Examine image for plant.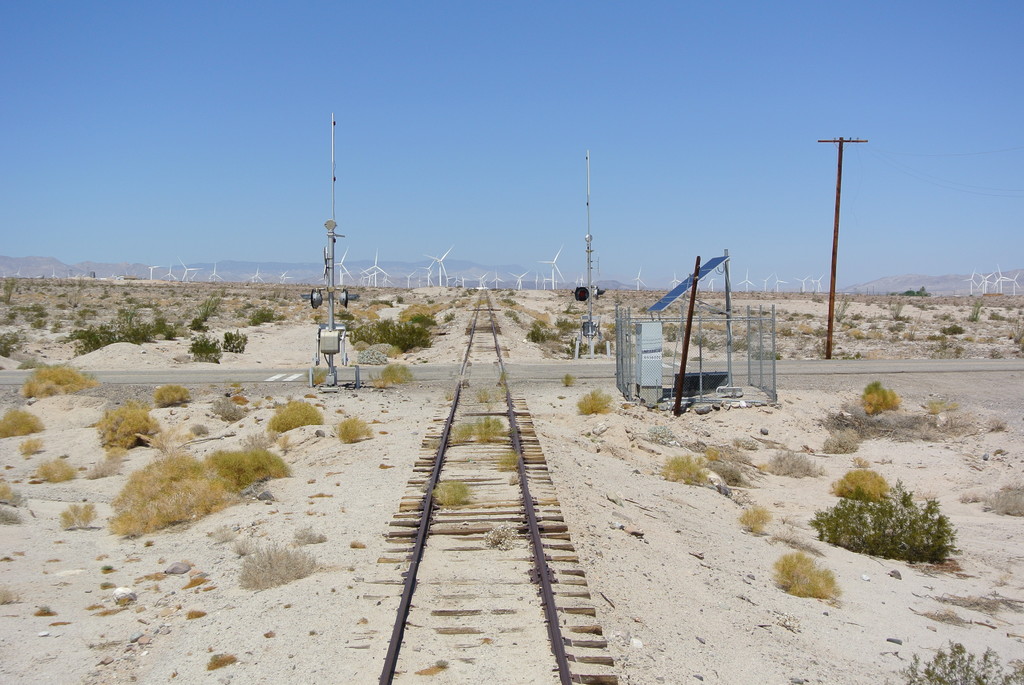
Examination result: (188,418,211,436).
